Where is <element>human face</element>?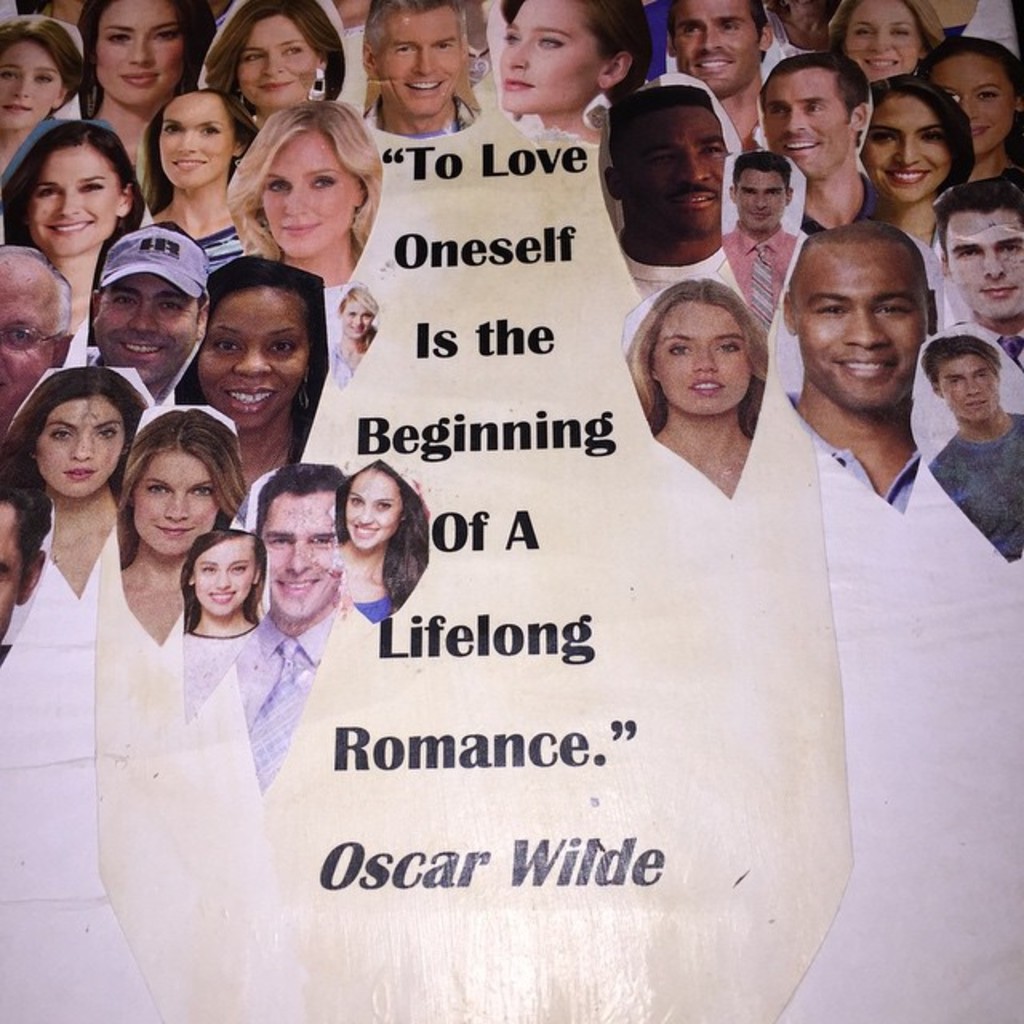
[x1=939, y1=46, x2=1016, y2=154].
